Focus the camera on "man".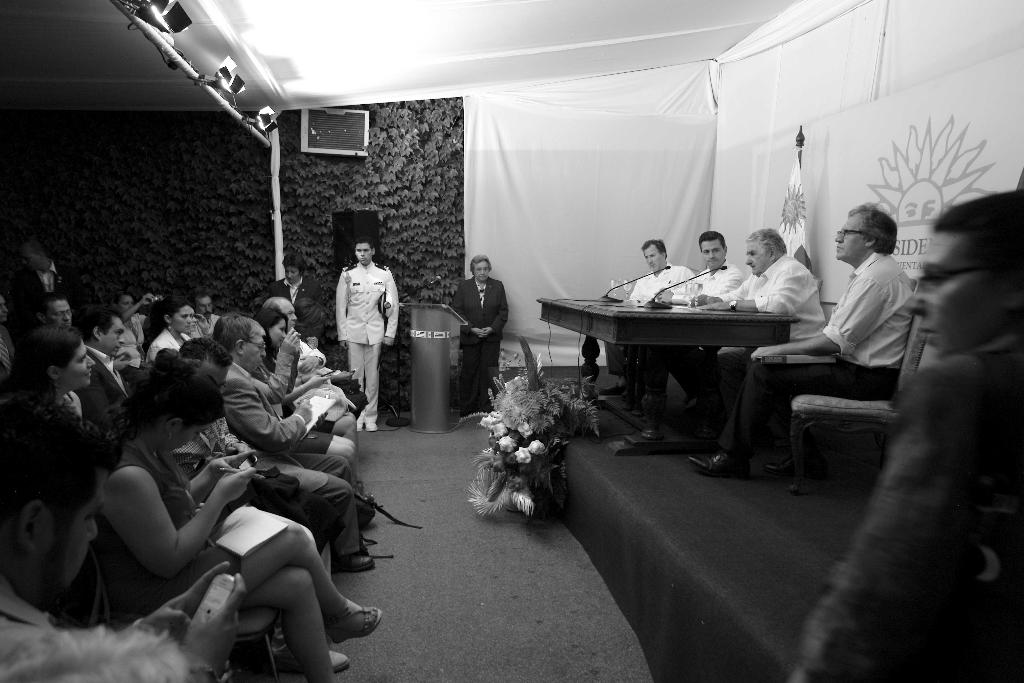
Focus region: (624,232,690,309).
